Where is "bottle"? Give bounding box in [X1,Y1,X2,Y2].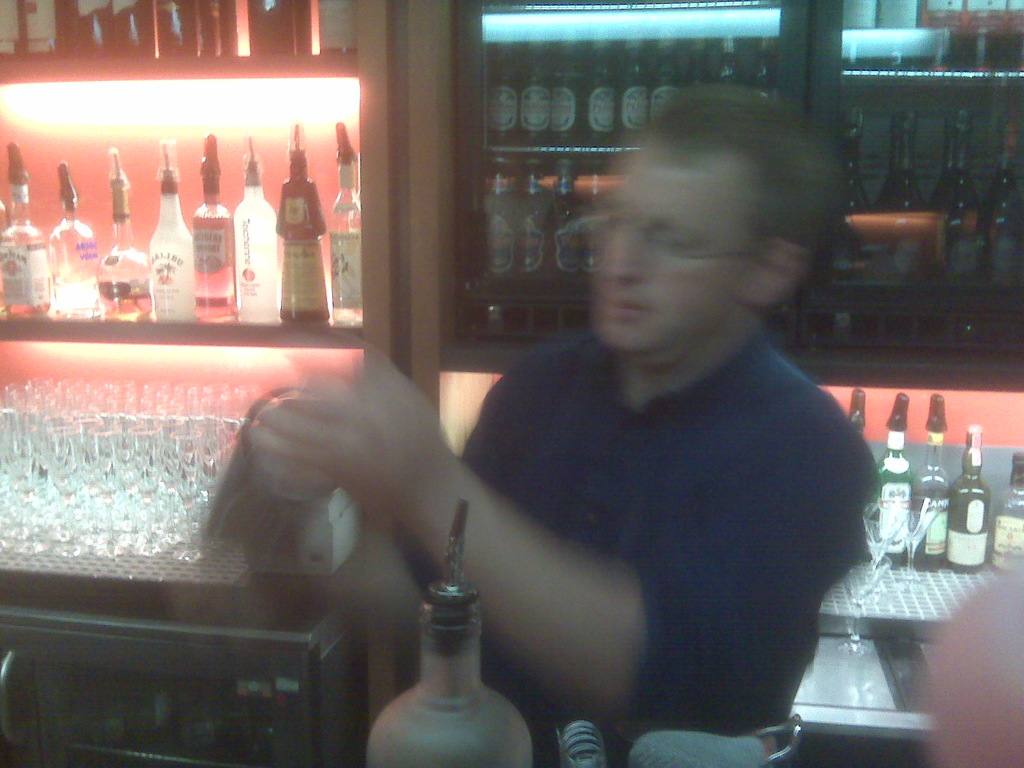
[45,161,106,316].
